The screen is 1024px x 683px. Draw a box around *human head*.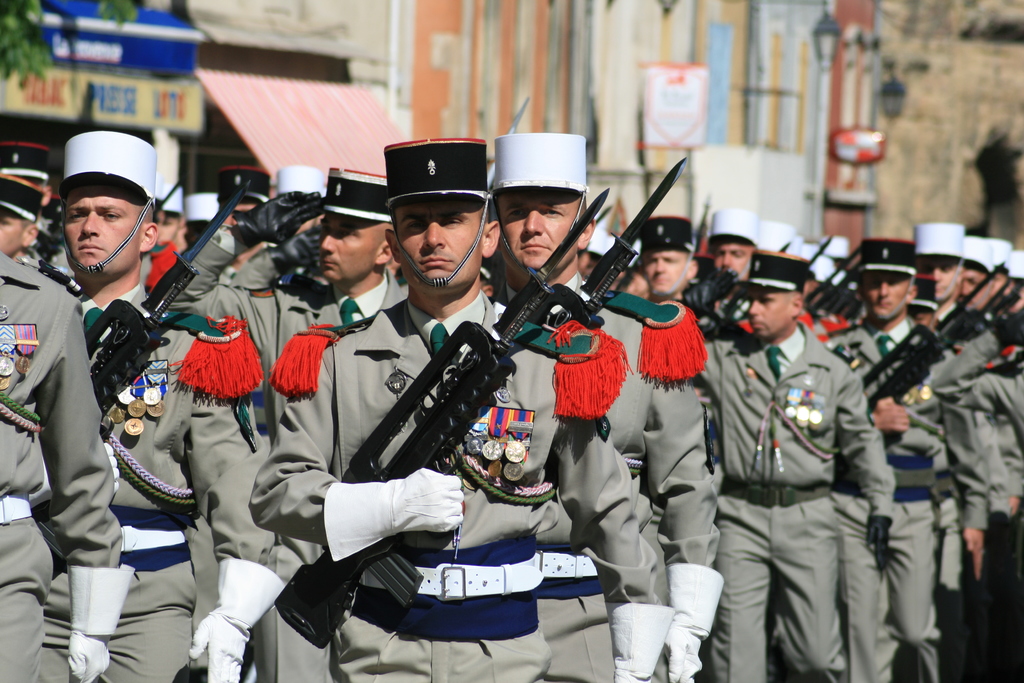
{"x1": 612, "y1": 265, "x2": 649, "y2": 302}.
